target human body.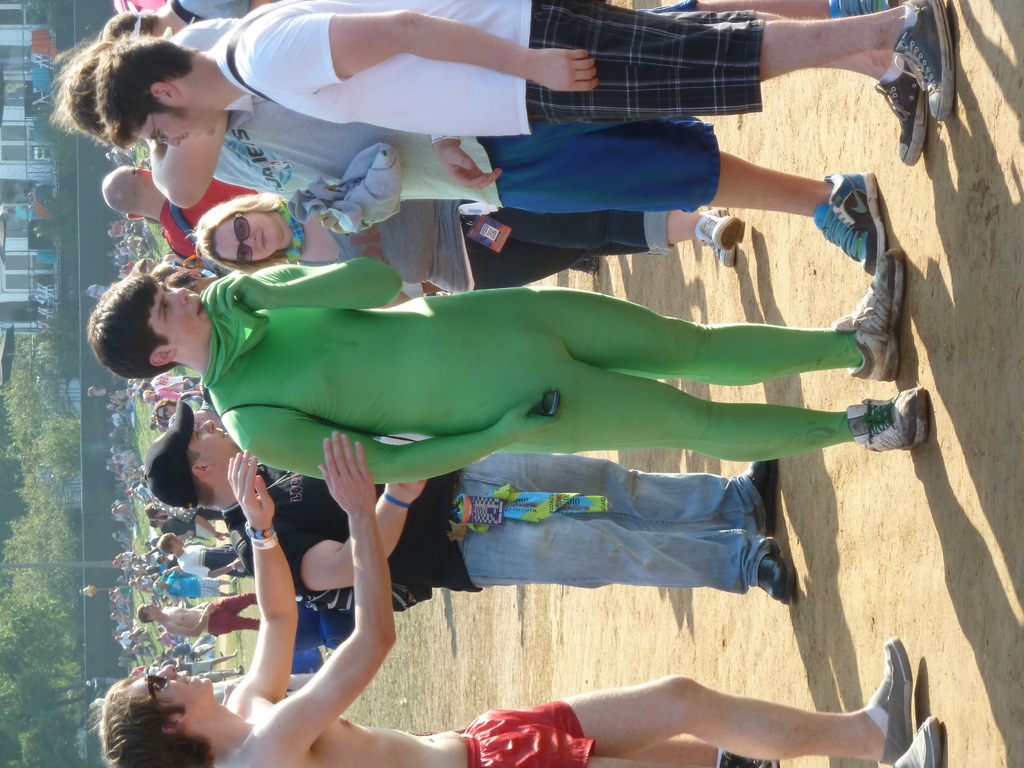
Target region: [left=92, top=249, right=931, bottom=484].
